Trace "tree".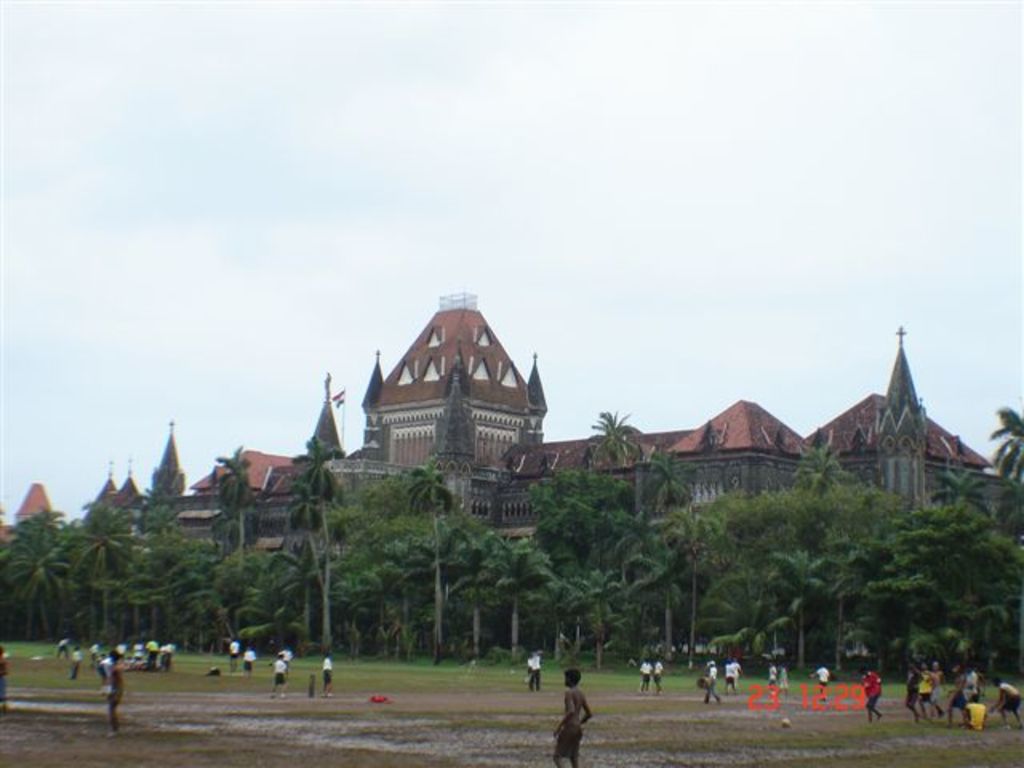
Traced to [x1=126, y1=483, x2=170, y2=544].
